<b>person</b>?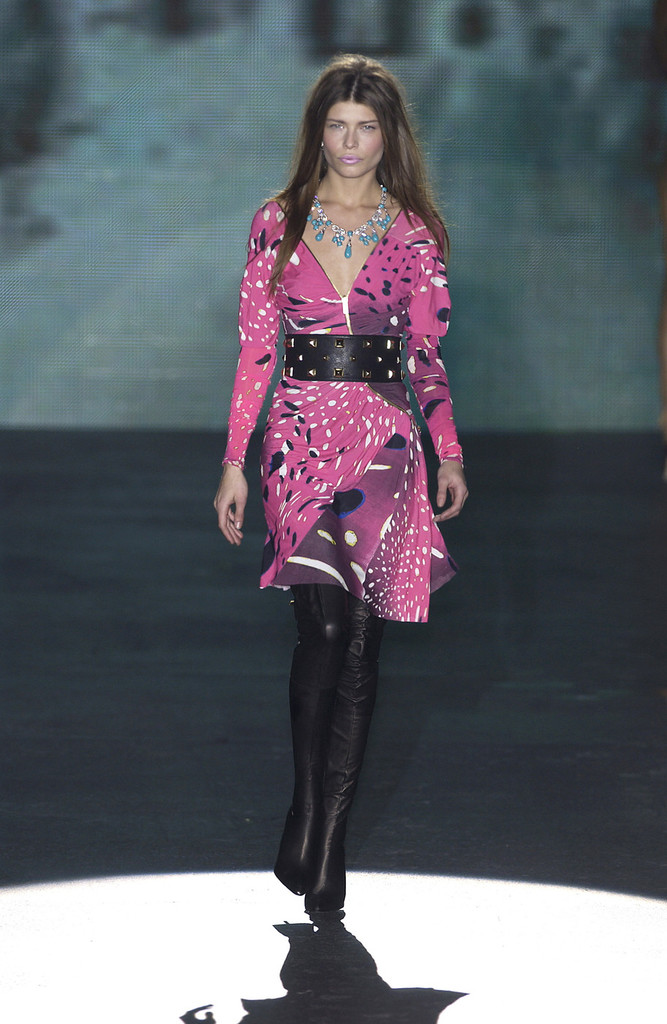
BBox(214, 69, 475, 933)
